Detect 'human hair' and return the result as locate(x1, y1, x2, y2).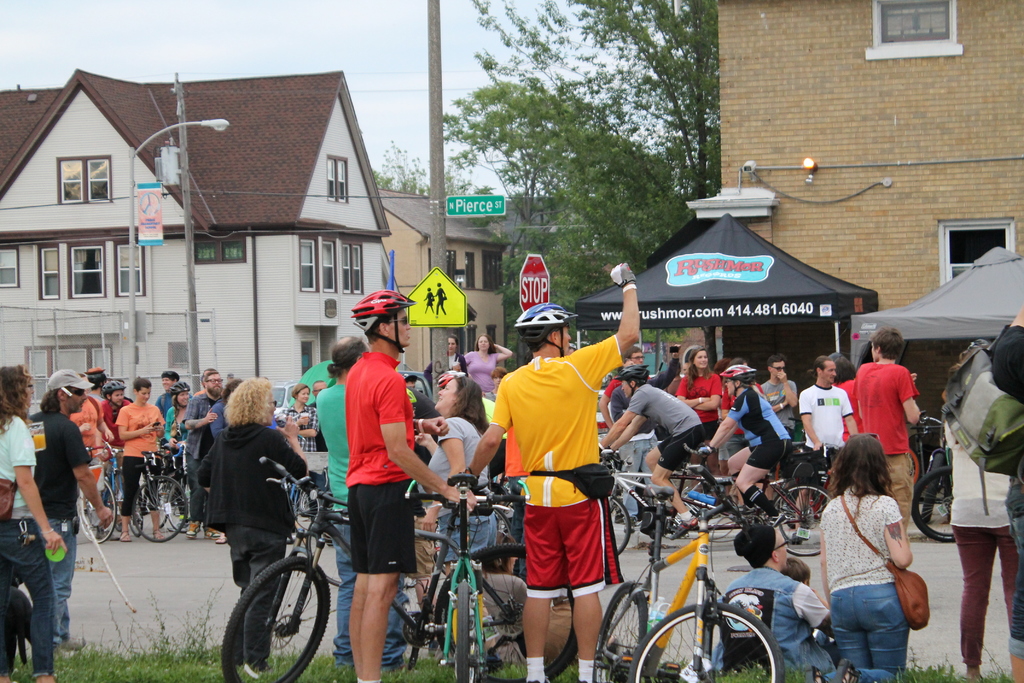
locate(132, 377, 152, 397).
